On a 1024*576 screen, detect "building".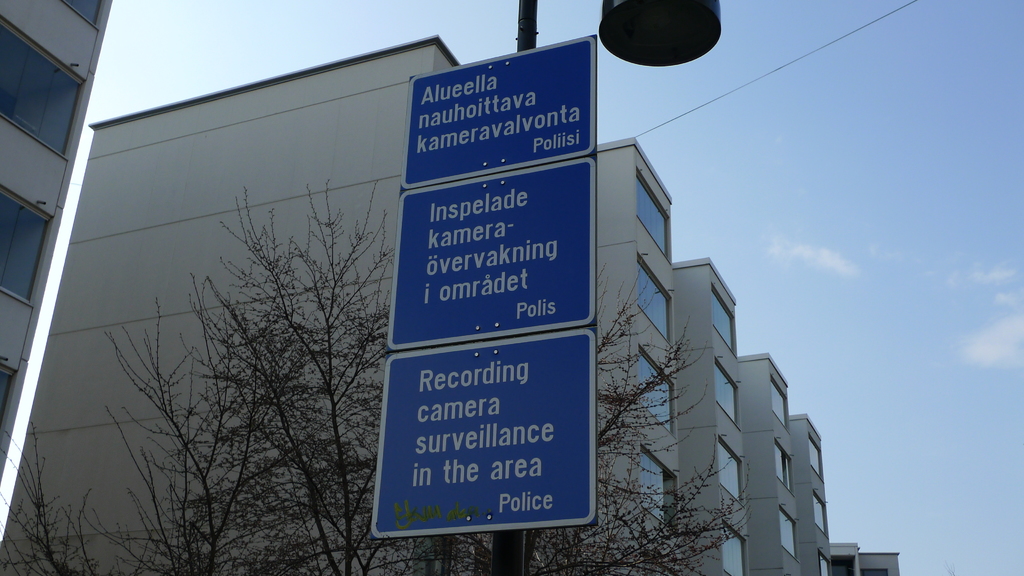
bbox=[0, 37, 901, 575].
